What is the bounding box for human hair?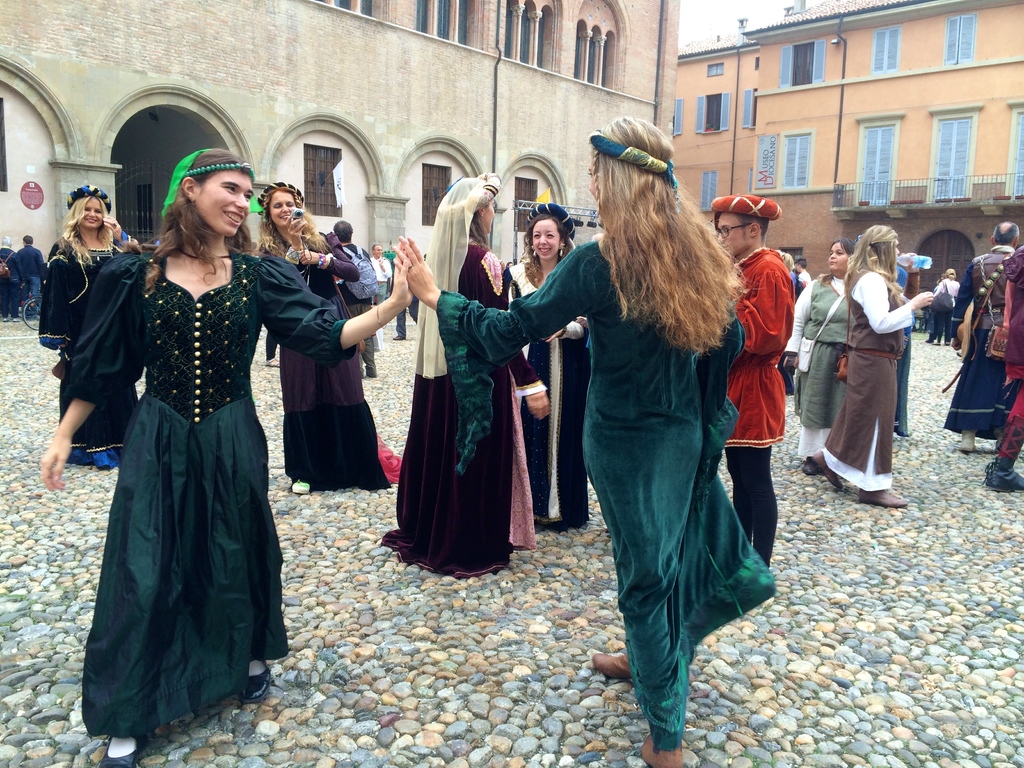
detection(330, 220, 353, 244).
